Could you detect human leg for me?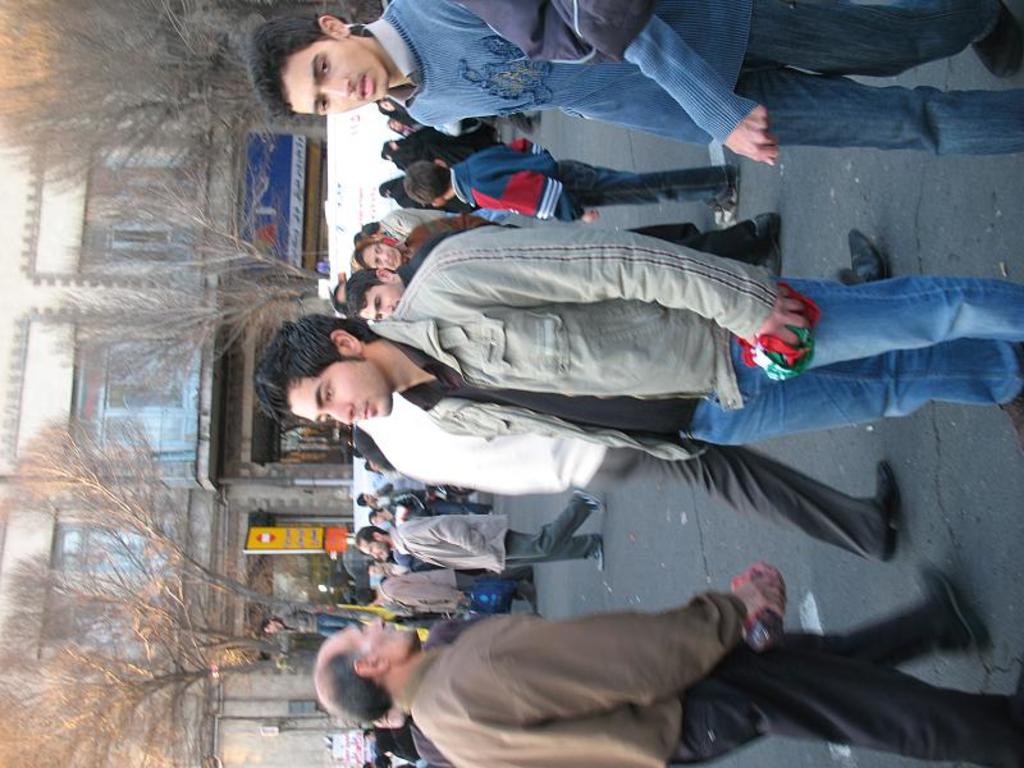
Detection result: box=[499, 492, 593, 557].
